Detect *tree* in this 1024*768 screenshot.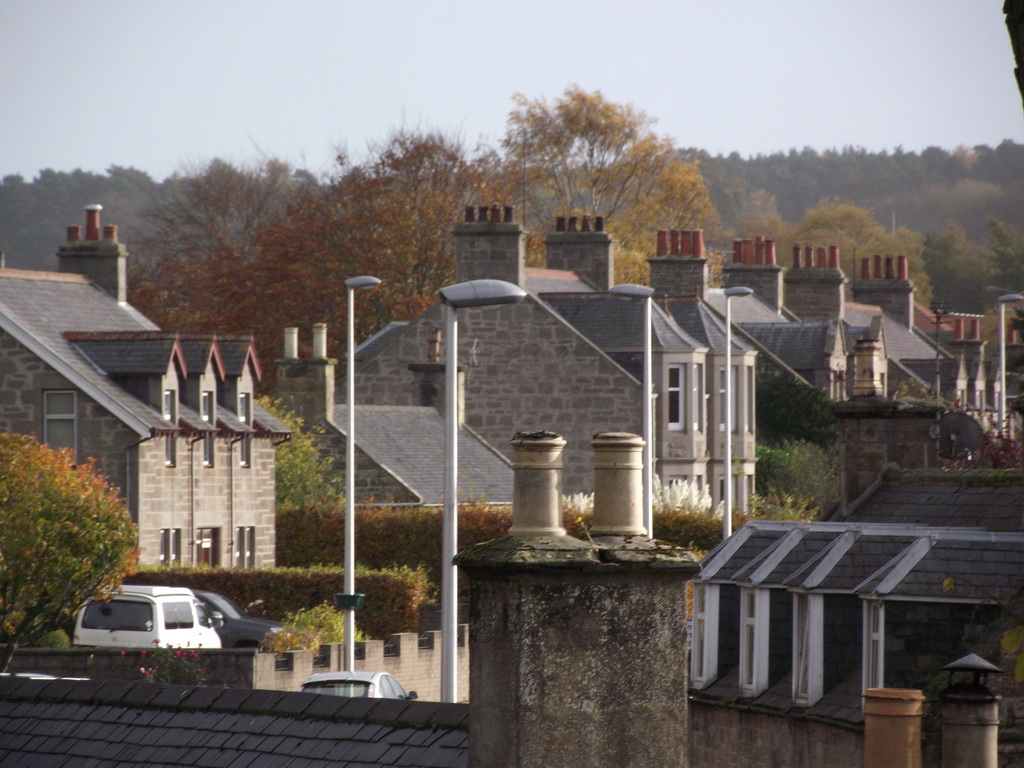
Detection: <box>474,81,698,314</box>.
